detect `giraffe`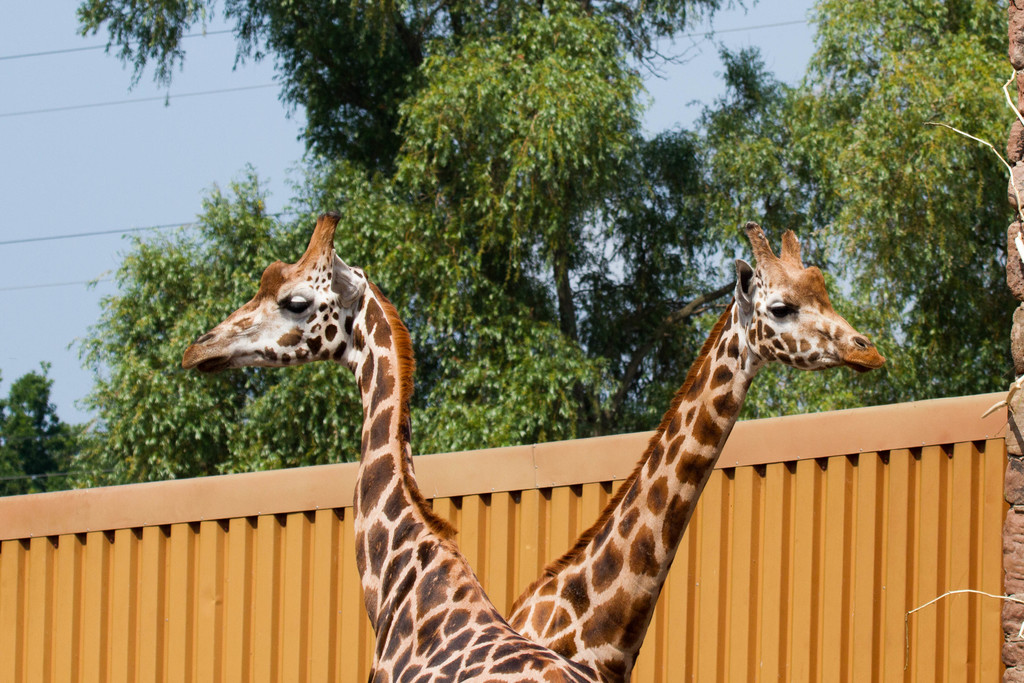
bbox=(506, 219, 886, 682)
